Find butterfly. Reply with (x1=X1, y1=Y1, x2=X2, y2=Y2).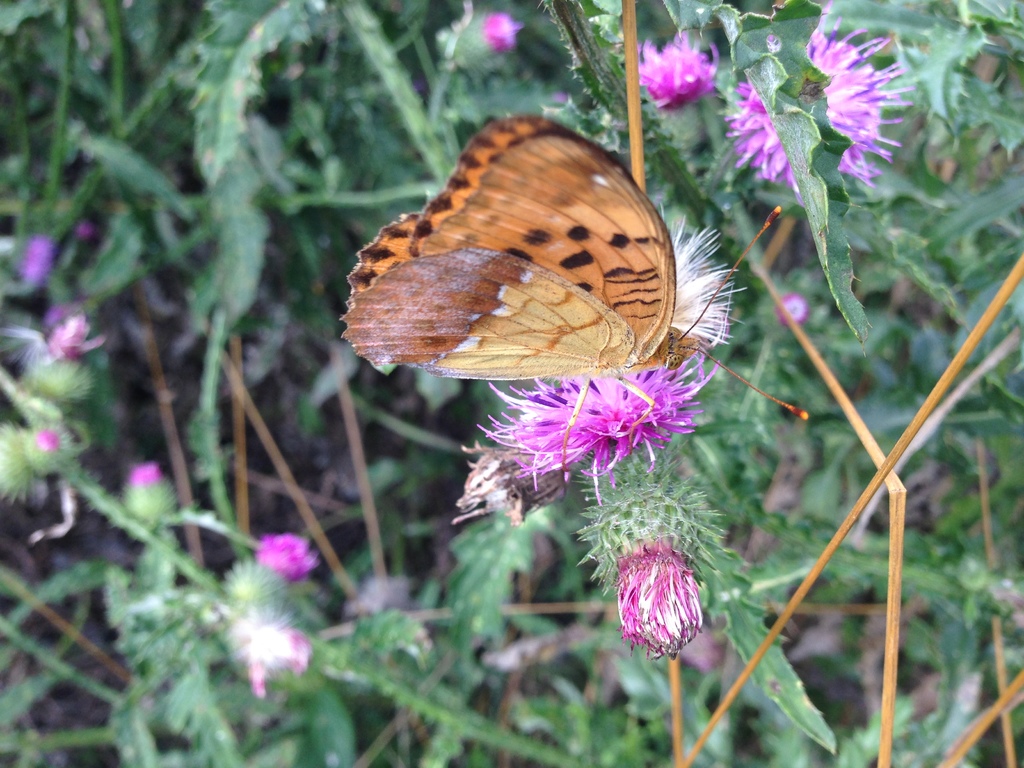
(x1=382, y1=136, x2=741, y2=468).
